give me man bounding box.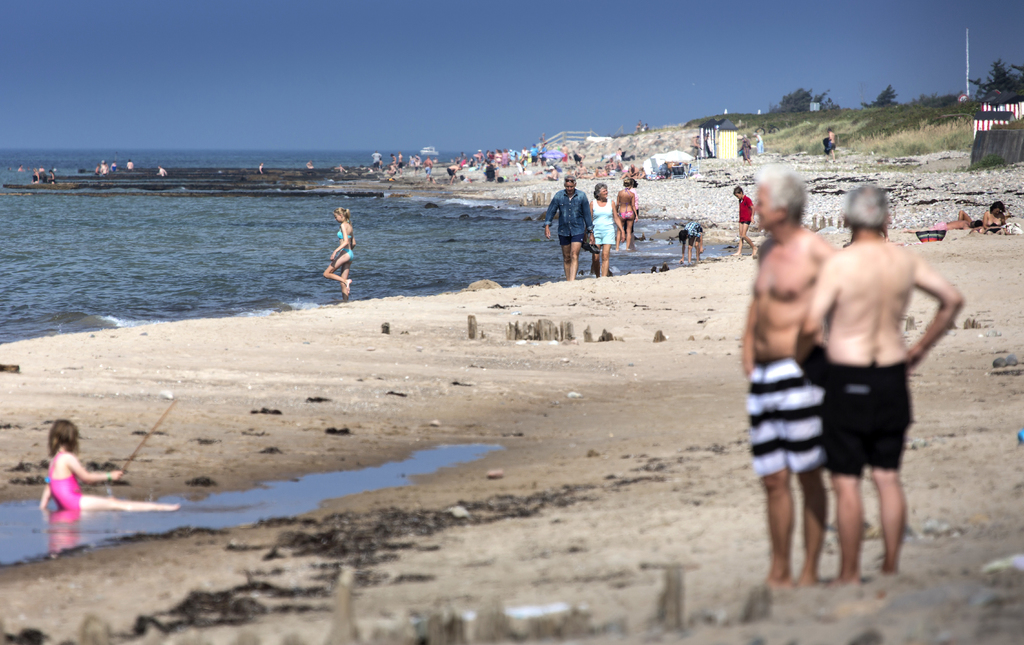
Rect(741, 168, 841, 584).
